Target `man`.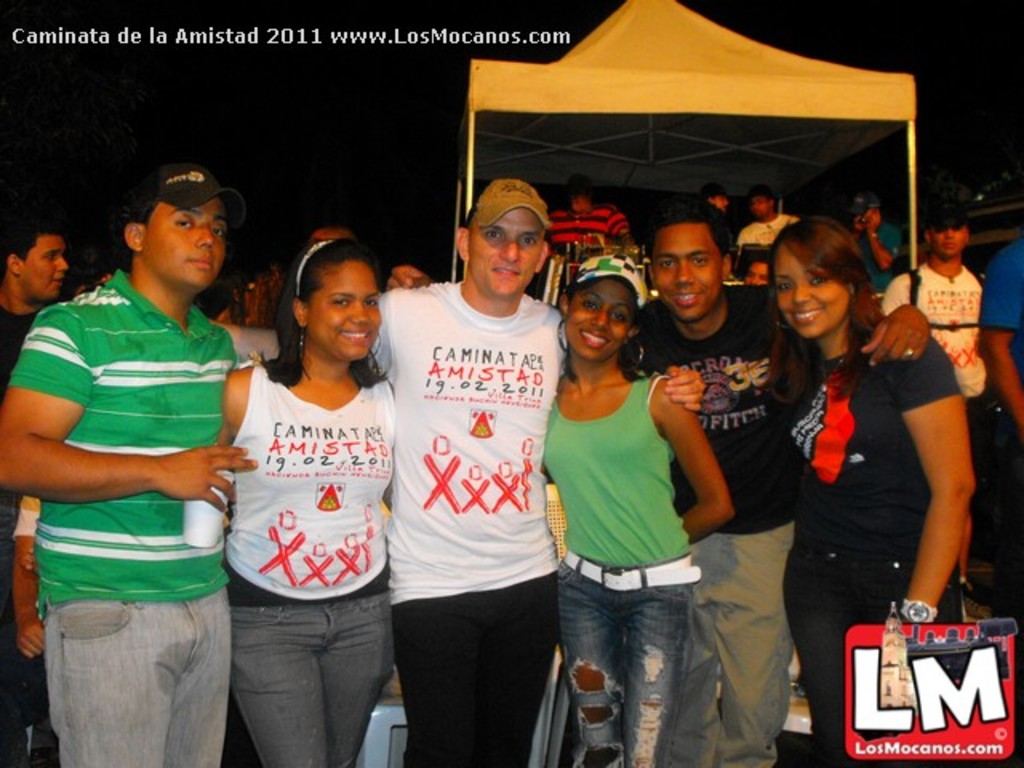
Target region: [883, 198, 989, 622].
